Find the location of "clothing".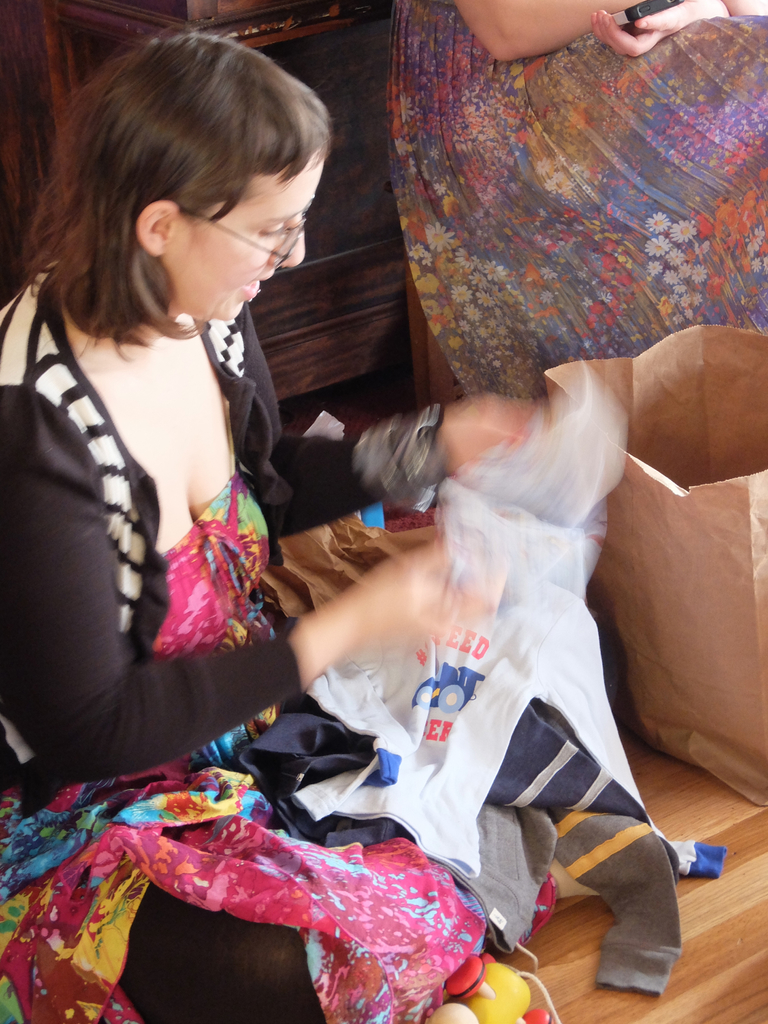
Location: bbox=[433, 797, 683, 995].
